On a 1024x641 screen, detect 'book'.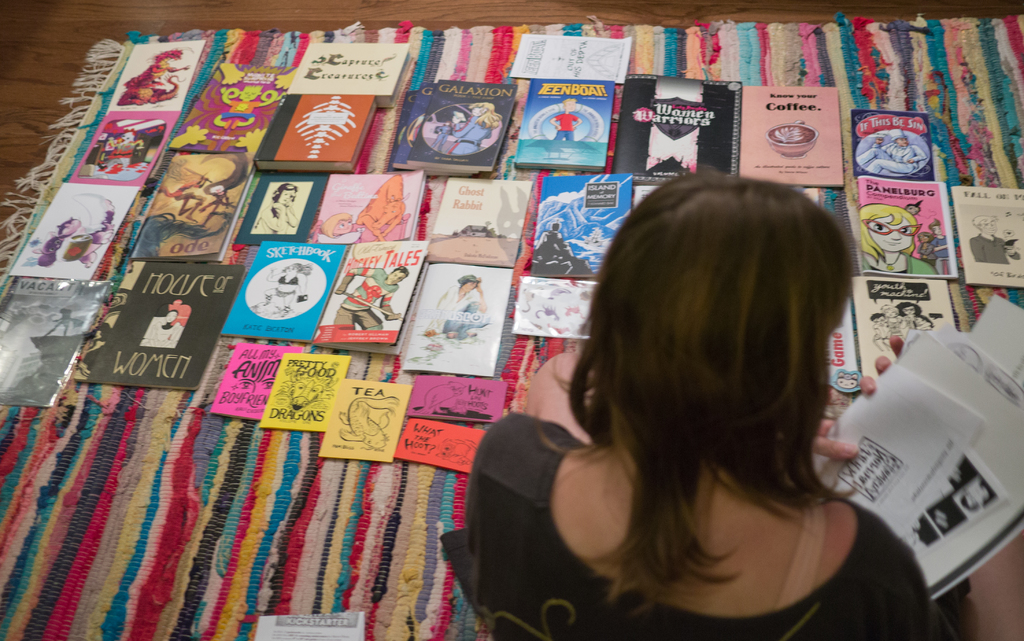
Rect(397, 266, 514, 378).
